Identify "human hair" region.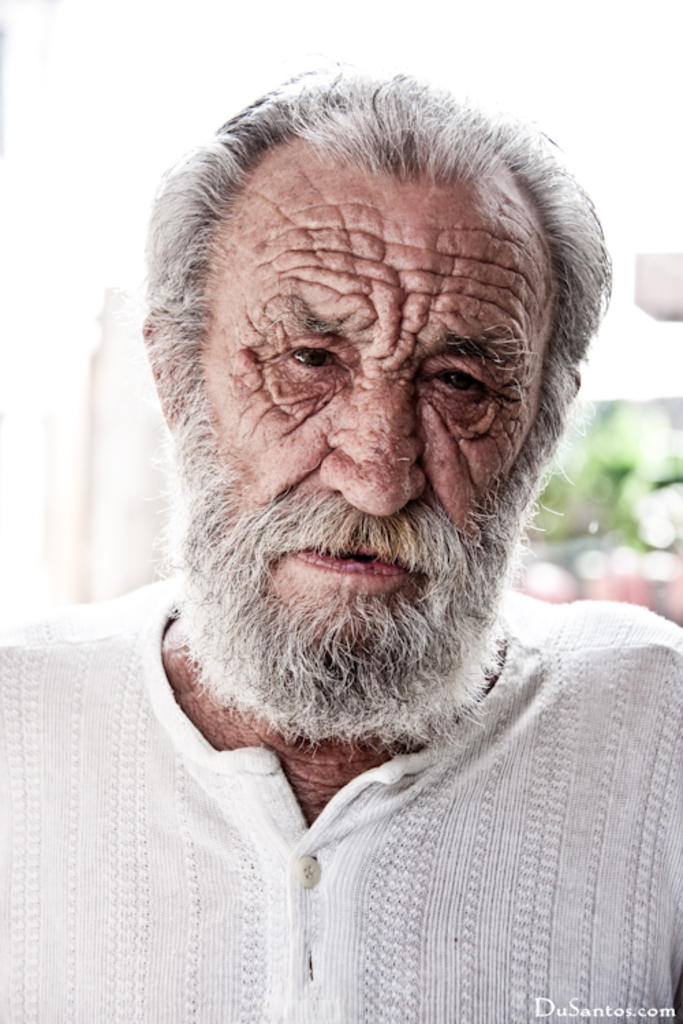
Region: rect(133, 94, 571, 468).
